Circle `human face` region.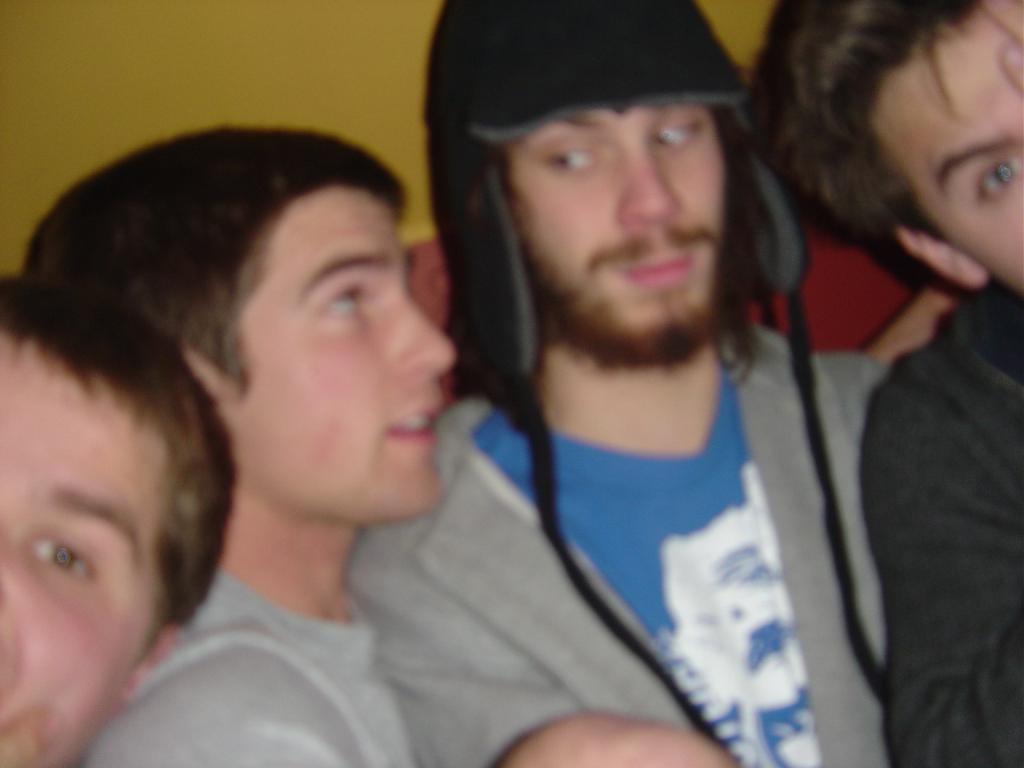
Region: 0,323,167,765.
